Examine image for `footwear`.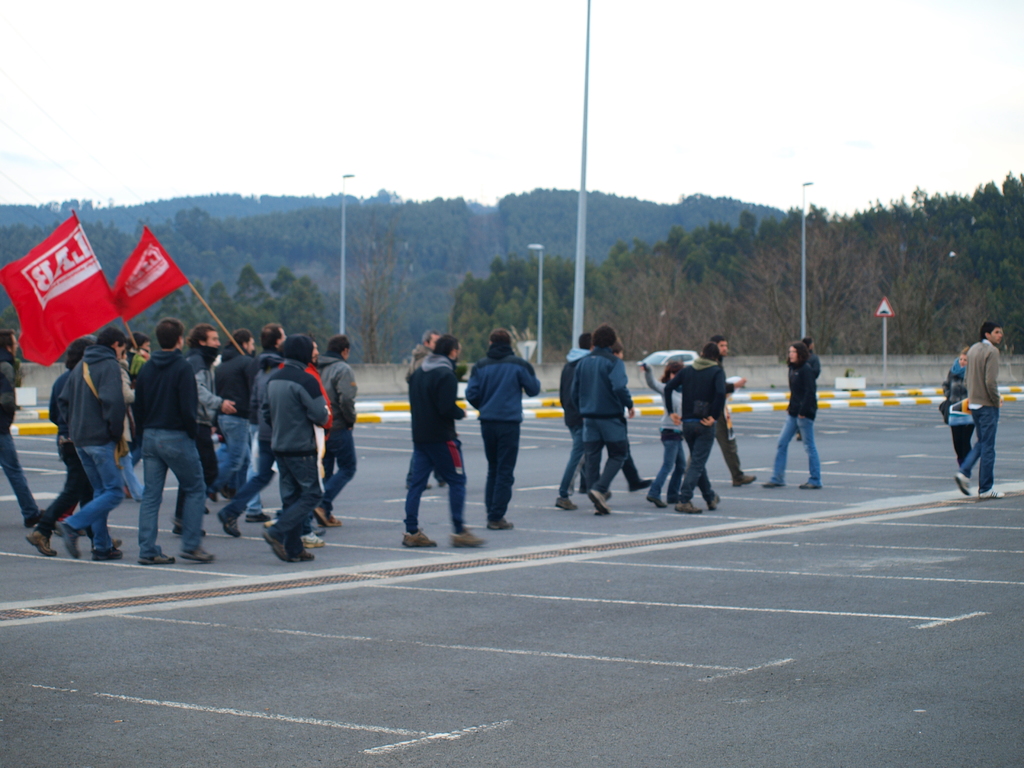
Examination result: box=[397, 525, 430, 554].
